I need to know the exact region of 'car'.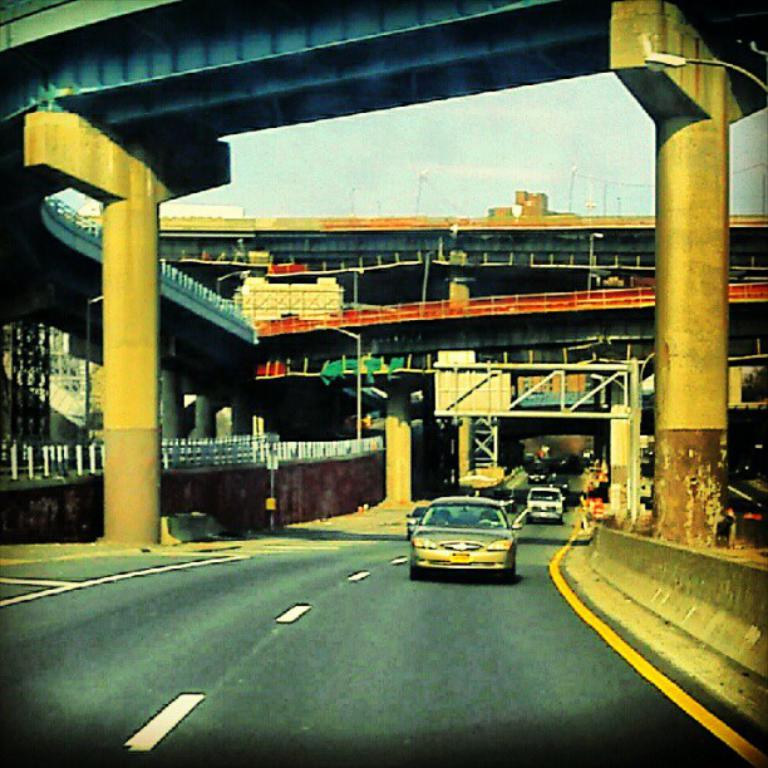
Region: (x1=525, y1=483, x2=566, y2=526).
